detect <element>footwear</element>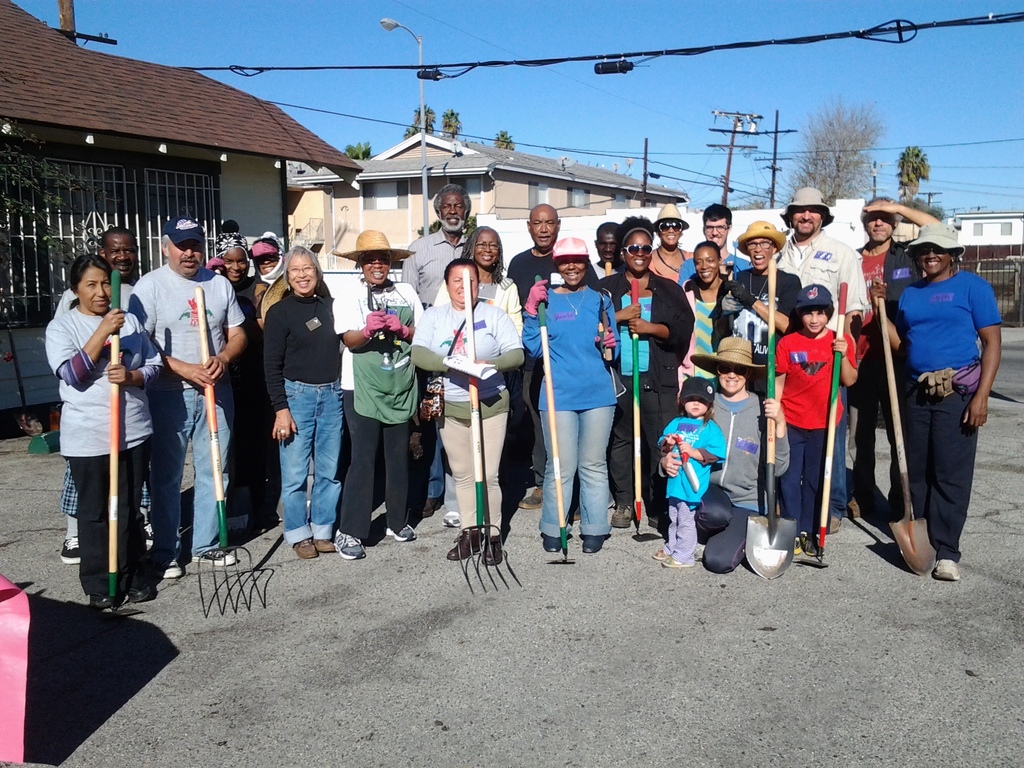
region(584, 534, 612, 559)
